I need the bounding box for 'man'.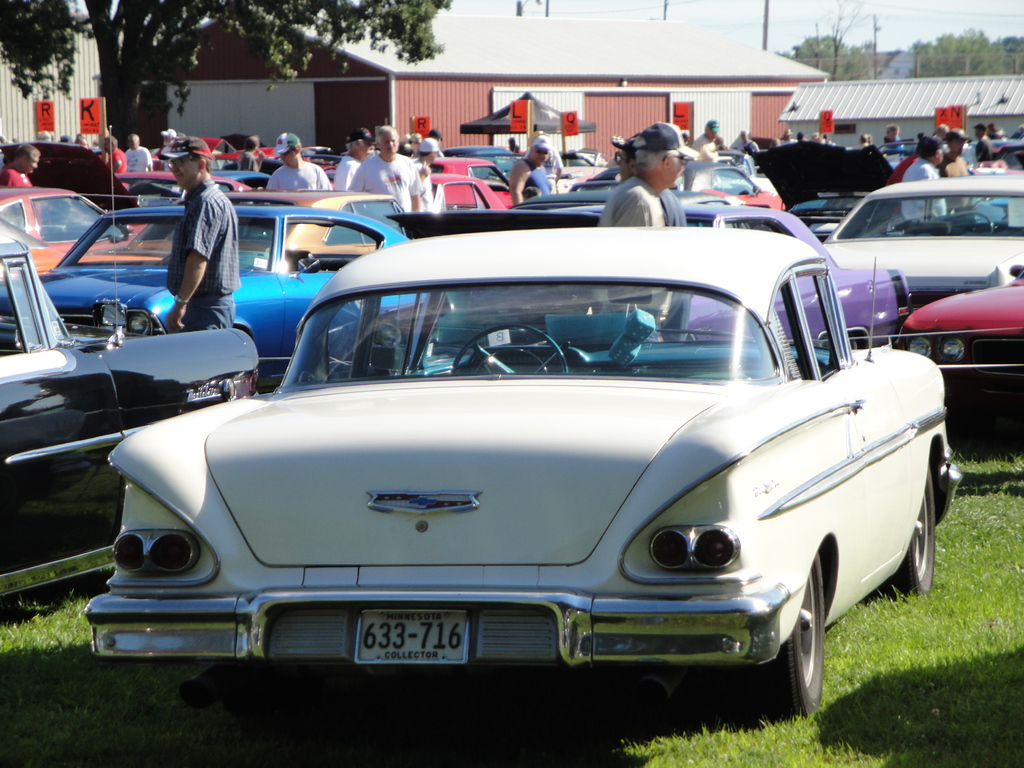
Here it is: pyautogui.locateOnScreen(346, 124, 423, 211).
